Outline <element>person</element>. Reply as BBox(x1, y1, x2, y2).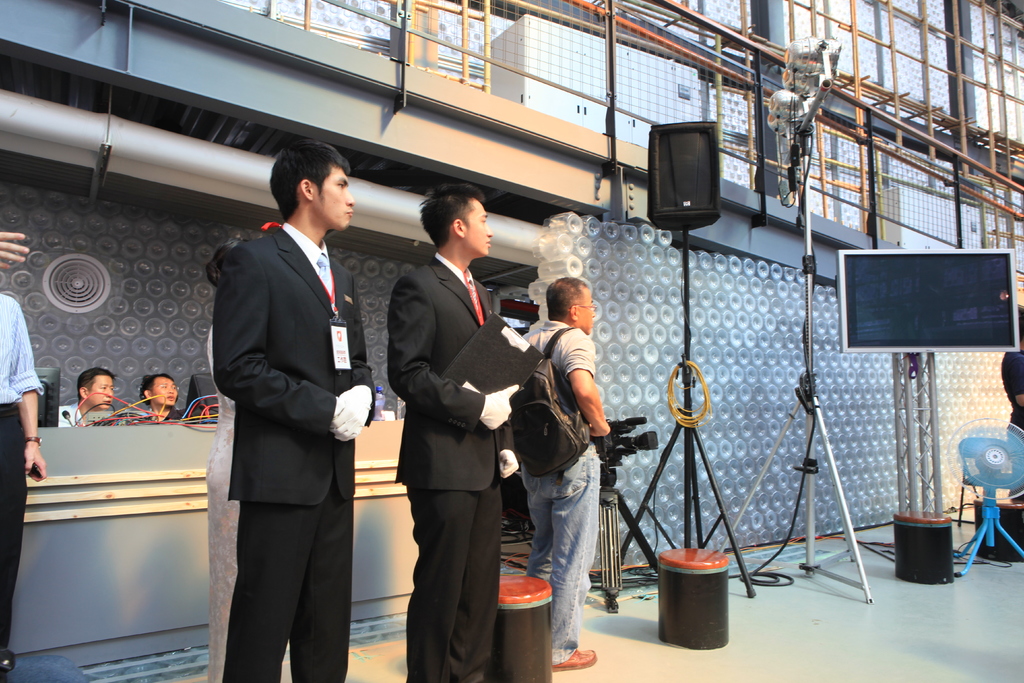
BBox(517, 277, 609, 674).
